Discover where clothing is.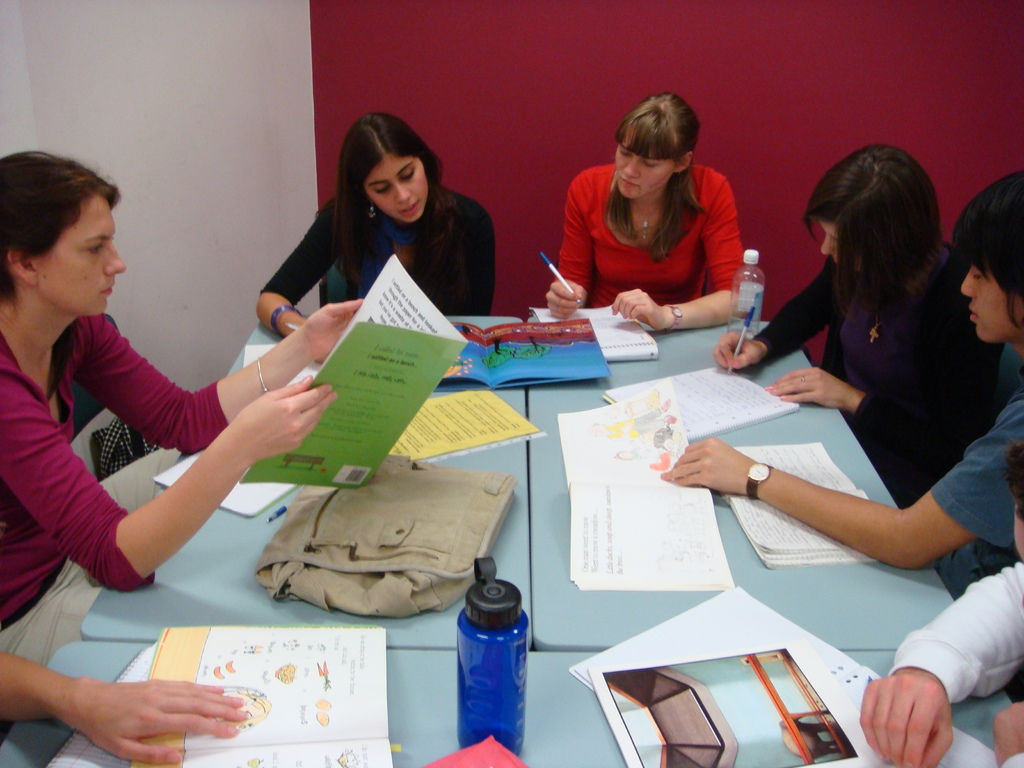
Discovered at {"x1": 263, "y1": 183, "x2": 497, "y2": 322}.
